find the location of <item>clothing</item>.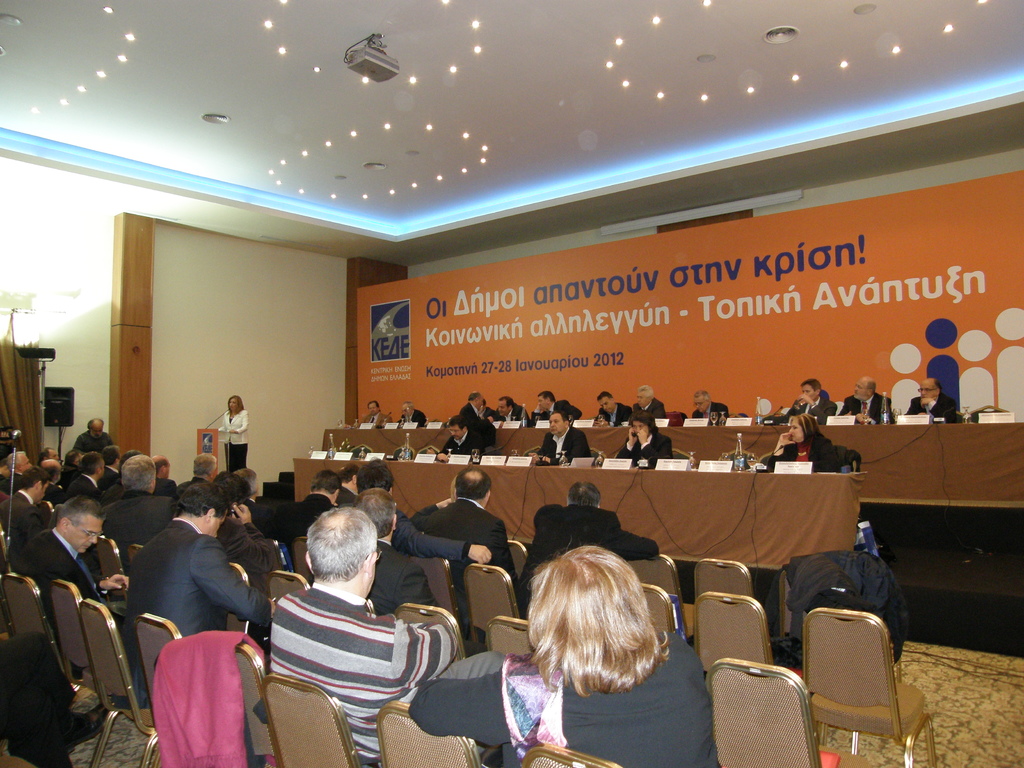
Location: (x1=517, y1=511, x2=647, y2=621).
